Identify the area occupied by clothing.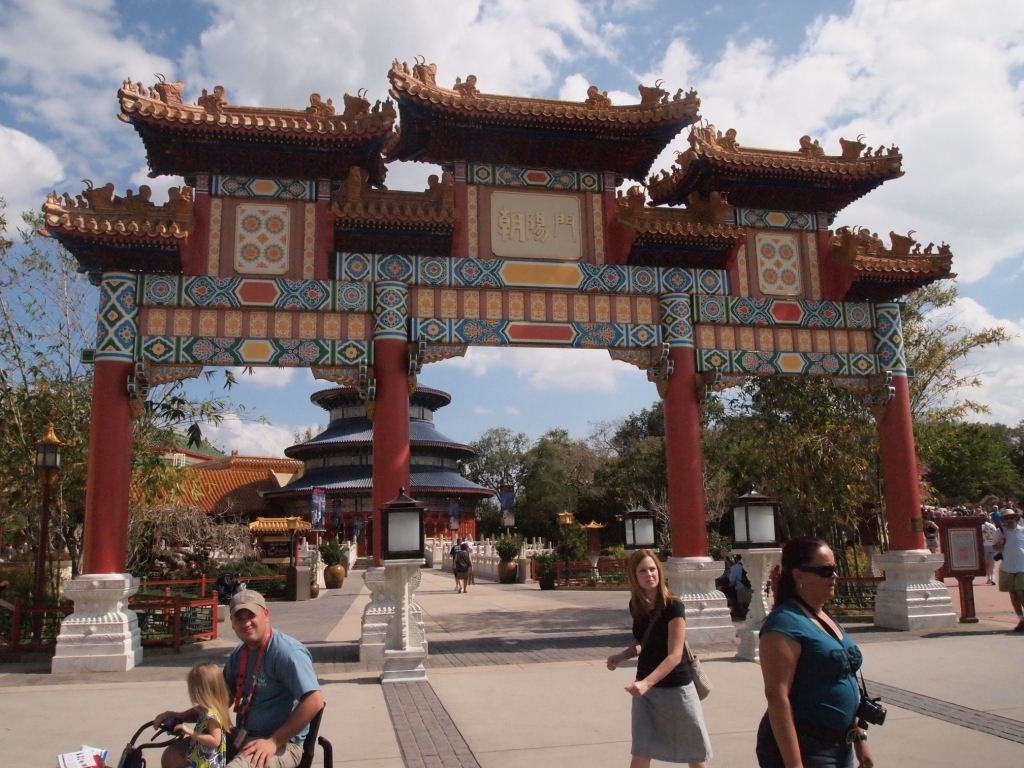
Area: rect(226, 624, 322, 767).
